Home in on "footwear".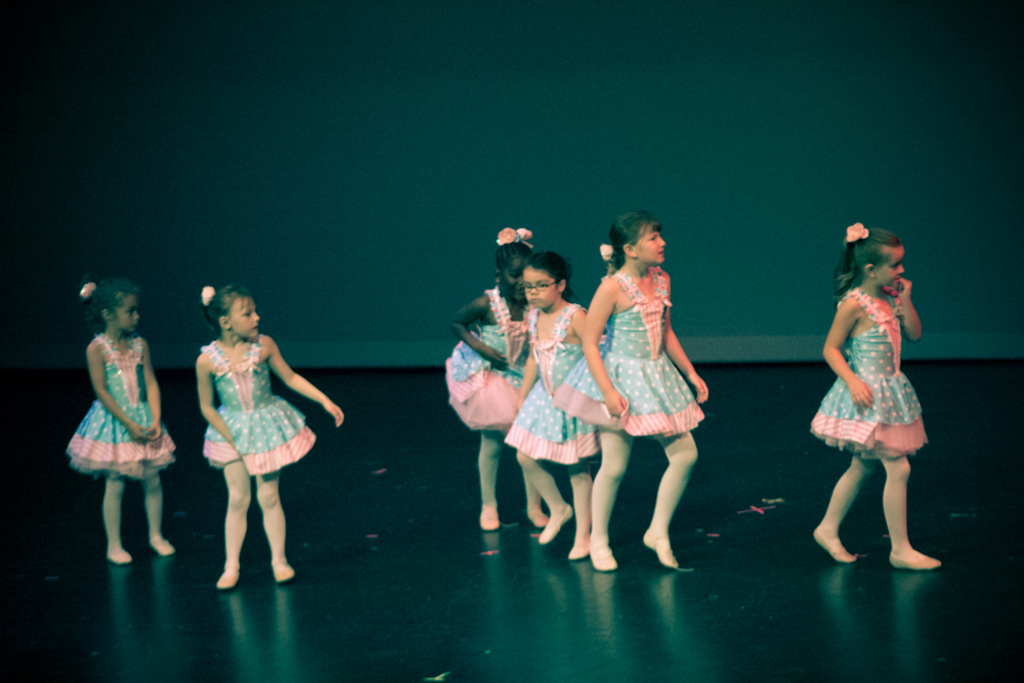
Homed in at (x1=267, y1=558, x2=294, y2=586).
